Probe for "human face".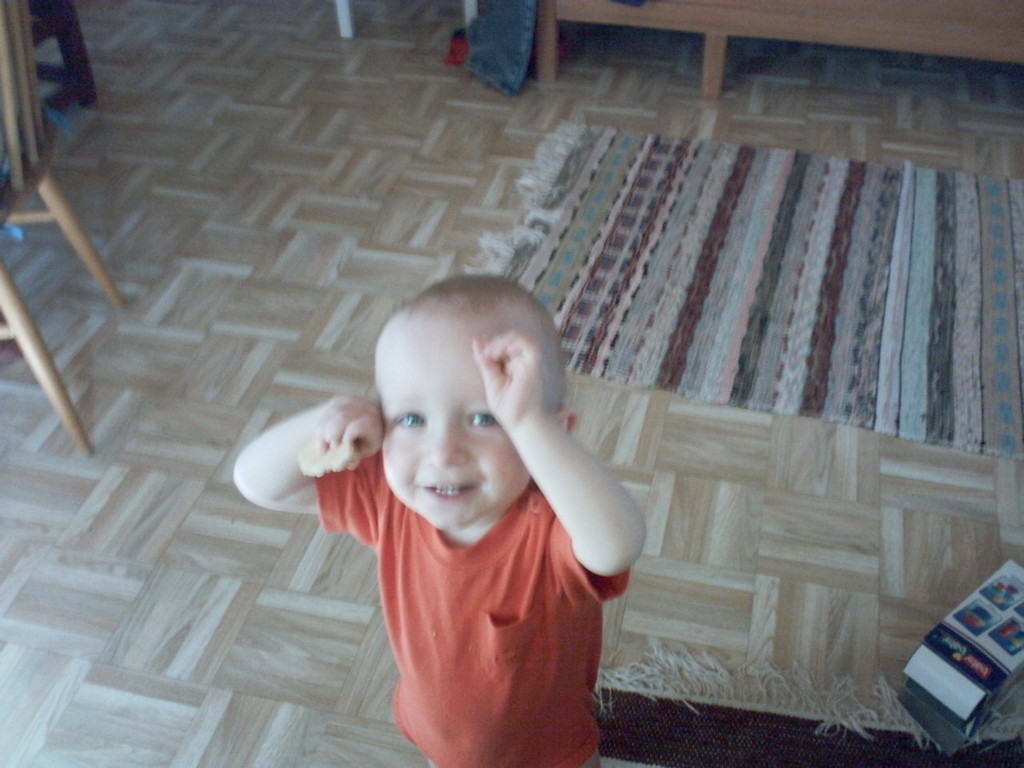
Probe result: detection(374, 336, 531, 530).
